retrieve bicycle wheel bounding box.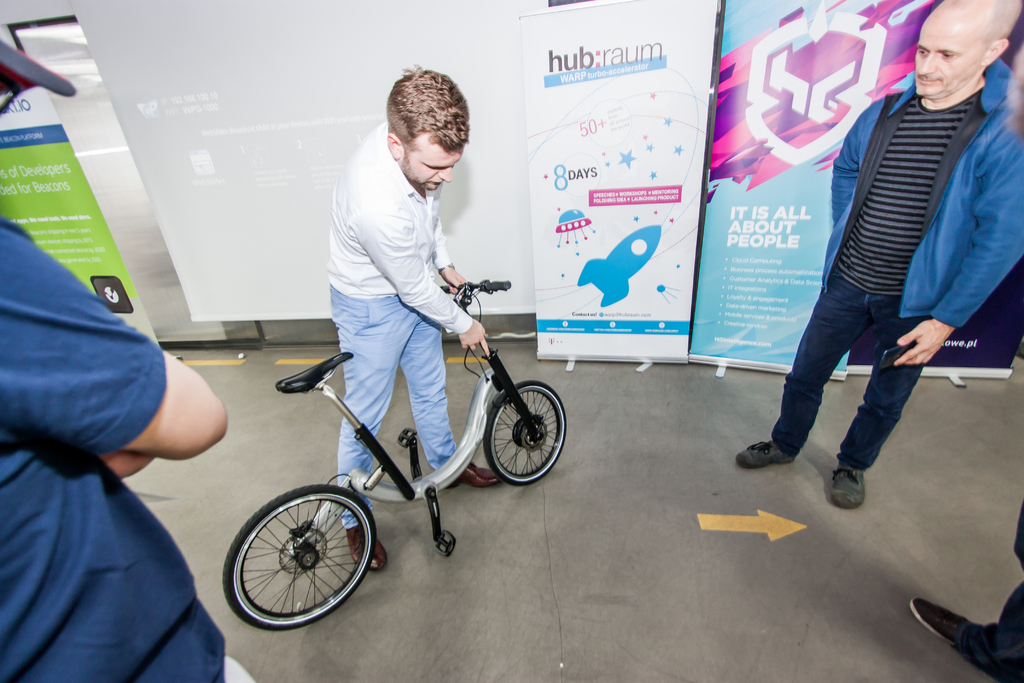
Bounding box: rect(220, 484, 374, 630).
